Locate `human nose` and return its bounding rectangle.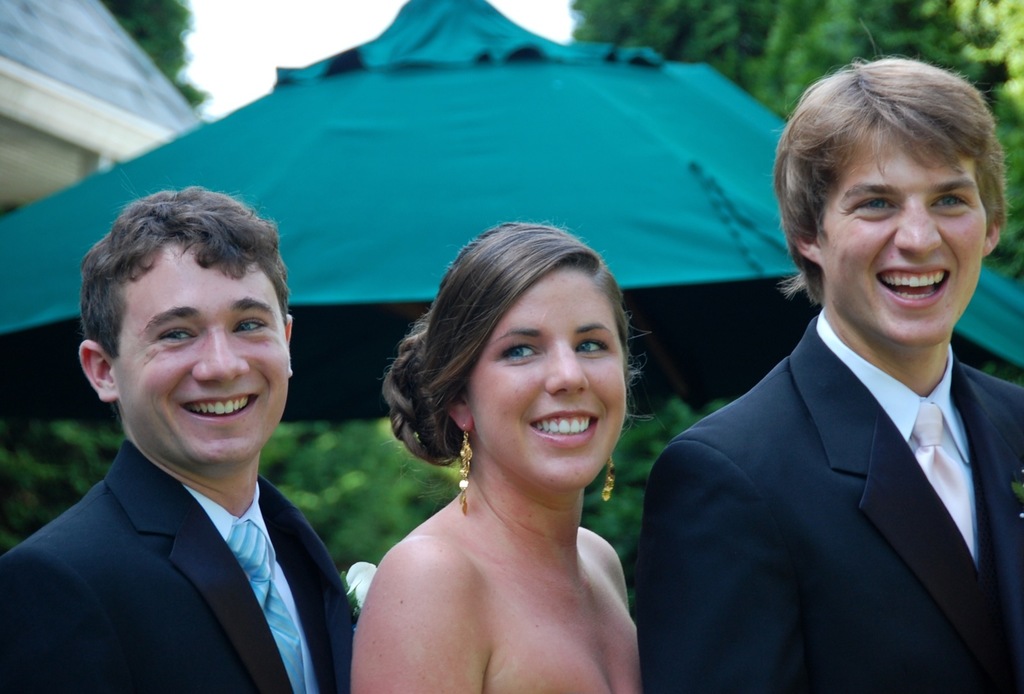
[544, 341, 589, 395].
